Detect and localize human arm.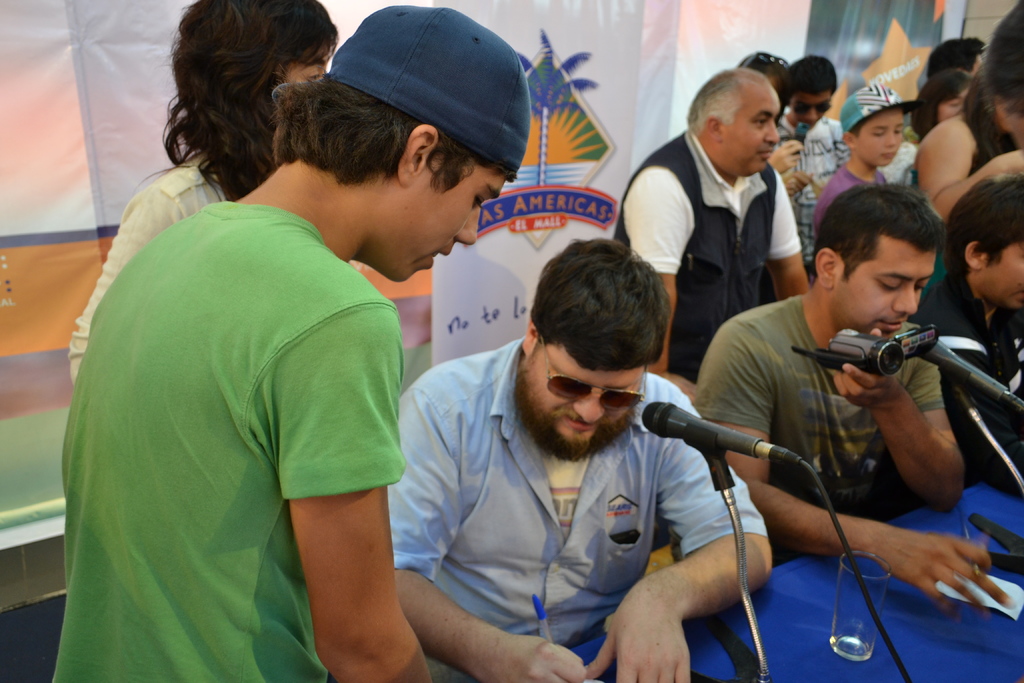
Localized at <box>278,298,426,679</box>.
